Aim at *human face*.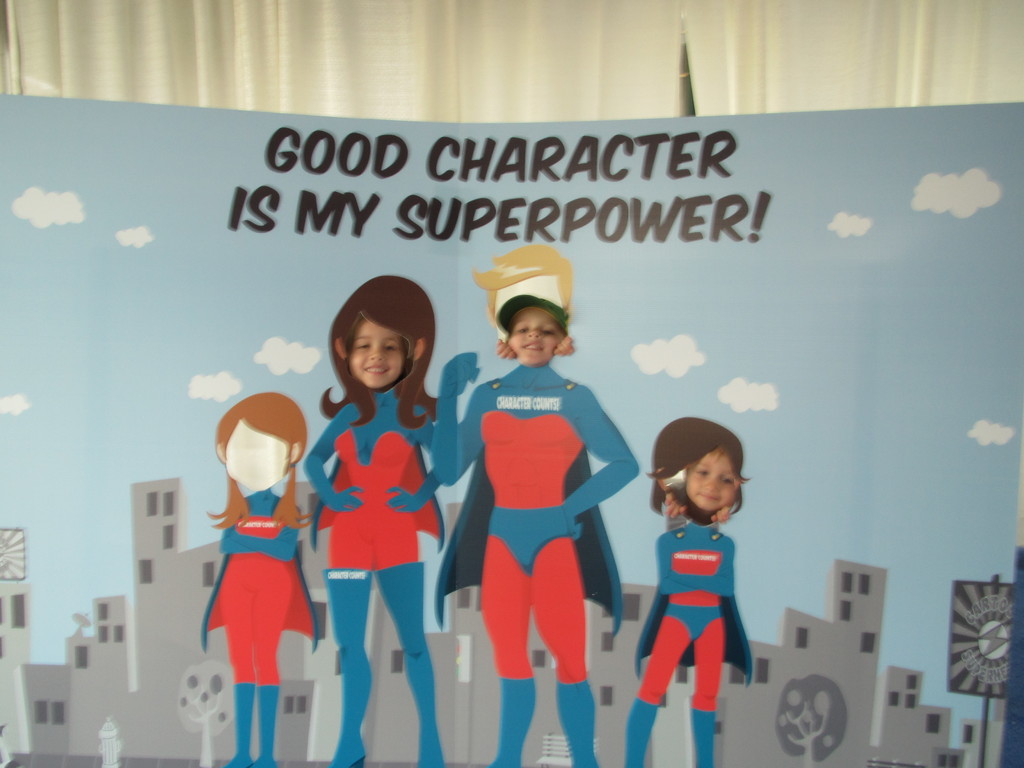
Aimed at 221/420/290/493.
